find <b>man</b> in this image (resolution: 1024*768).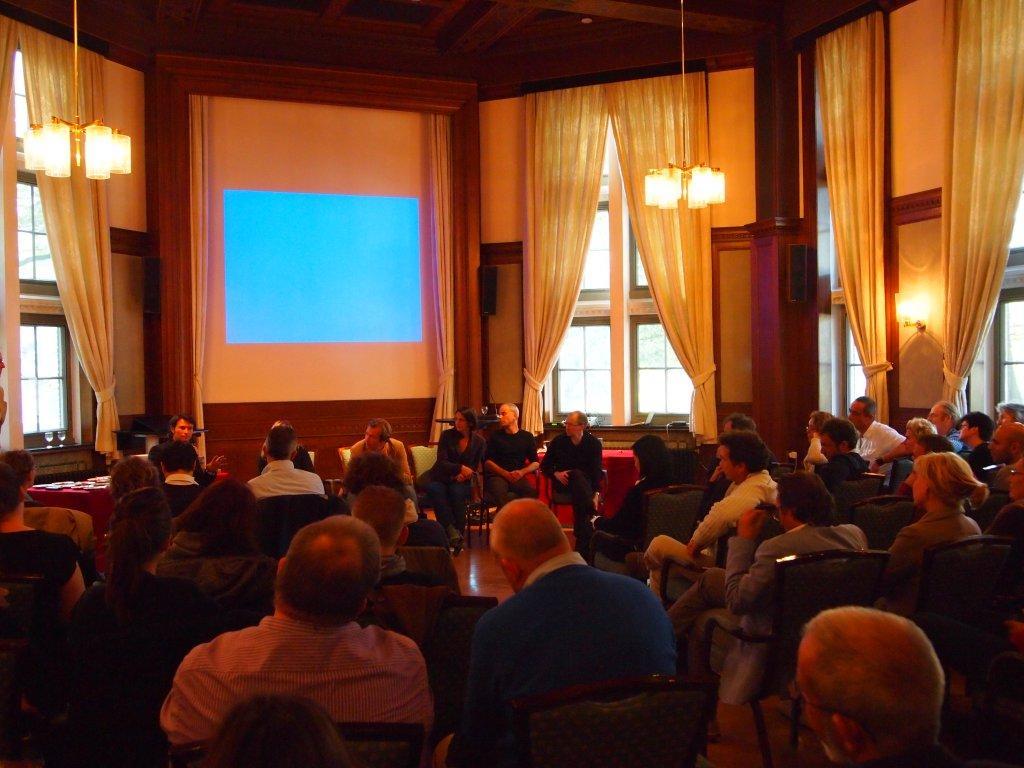
[665, 468, 871, 657].
